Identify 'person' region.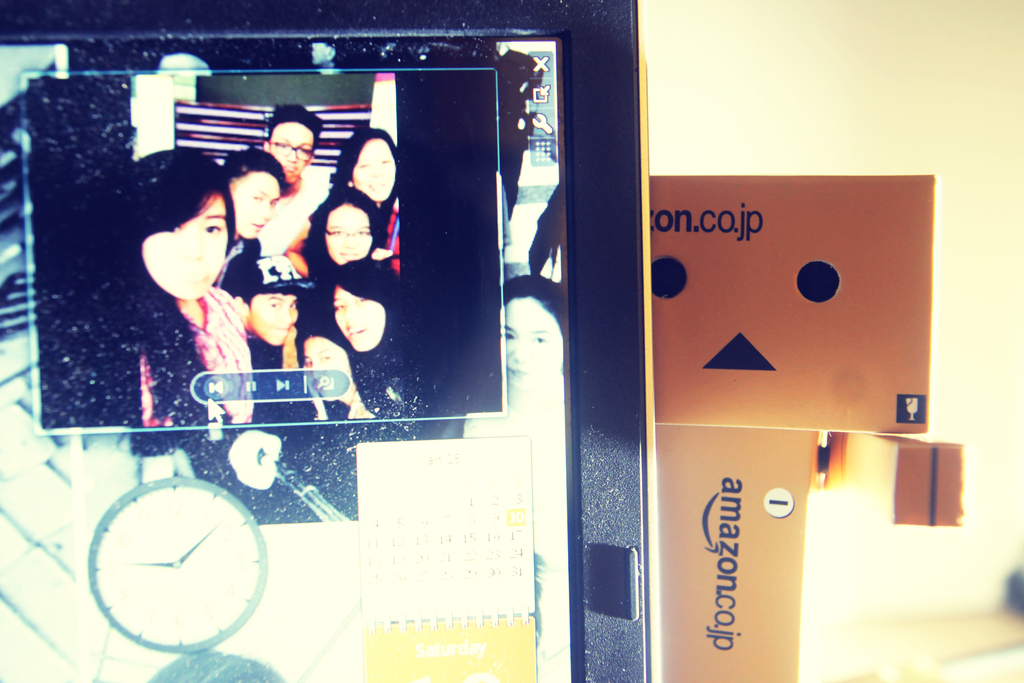
Region: l=223, t=256, r=314, b=429.
